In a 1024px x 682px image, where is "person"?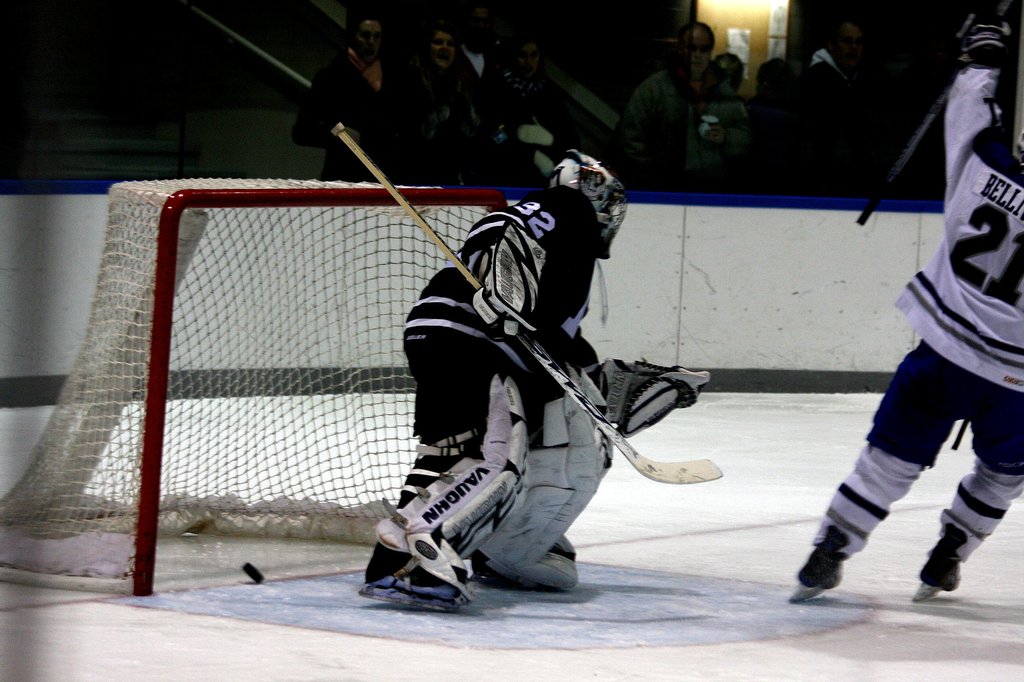
(424,142,682,607).
